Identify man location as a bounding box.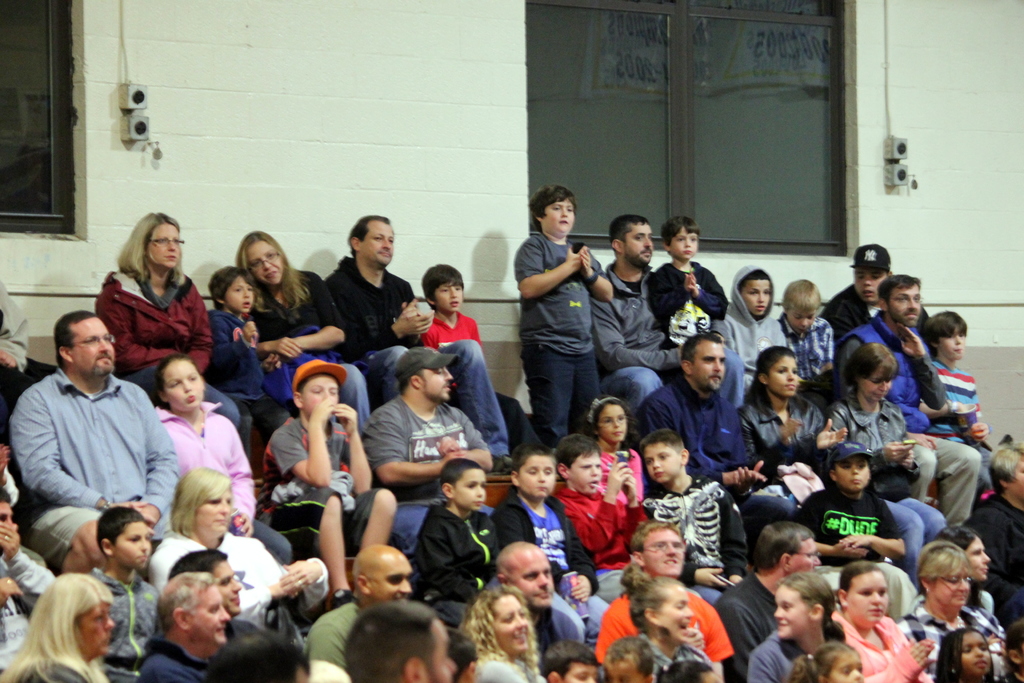
box=[830, 273, 976, 527].
